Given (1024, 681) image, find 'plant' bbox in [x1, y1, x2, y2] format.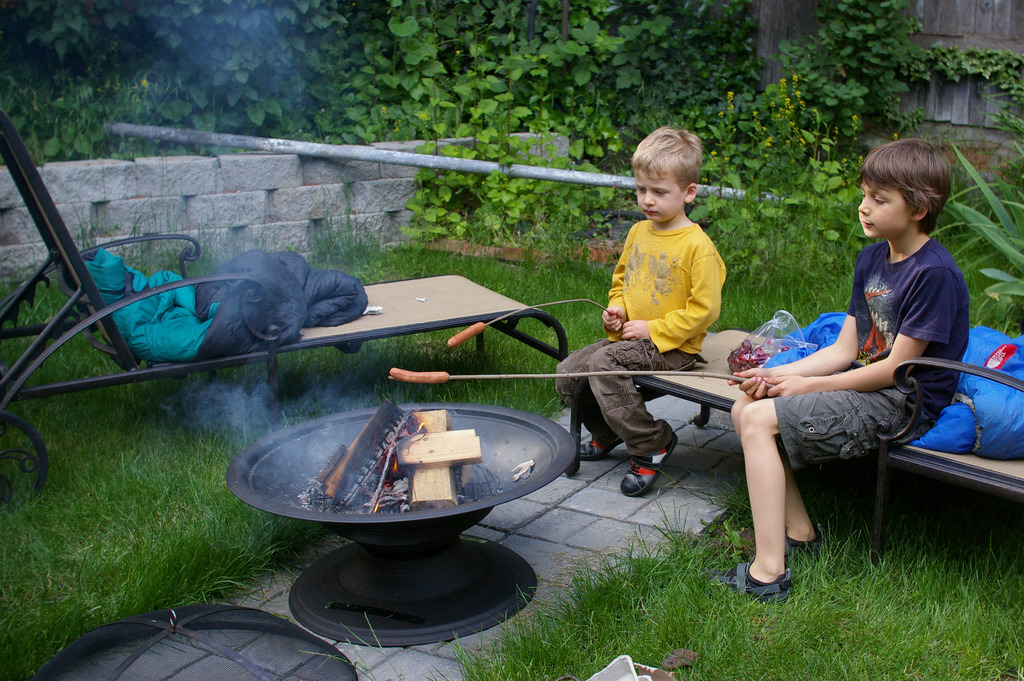
[0, 0, 1023, 315].
